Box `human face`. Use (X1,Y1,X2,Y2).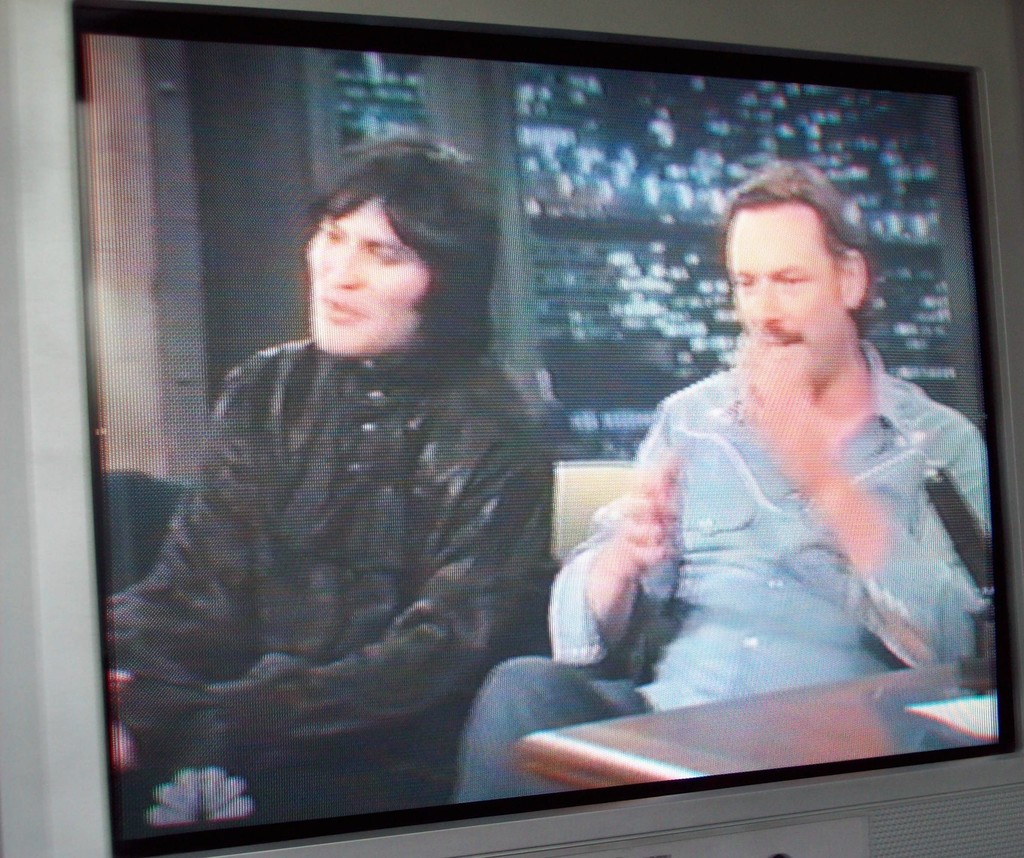
(309,189,426,346).
